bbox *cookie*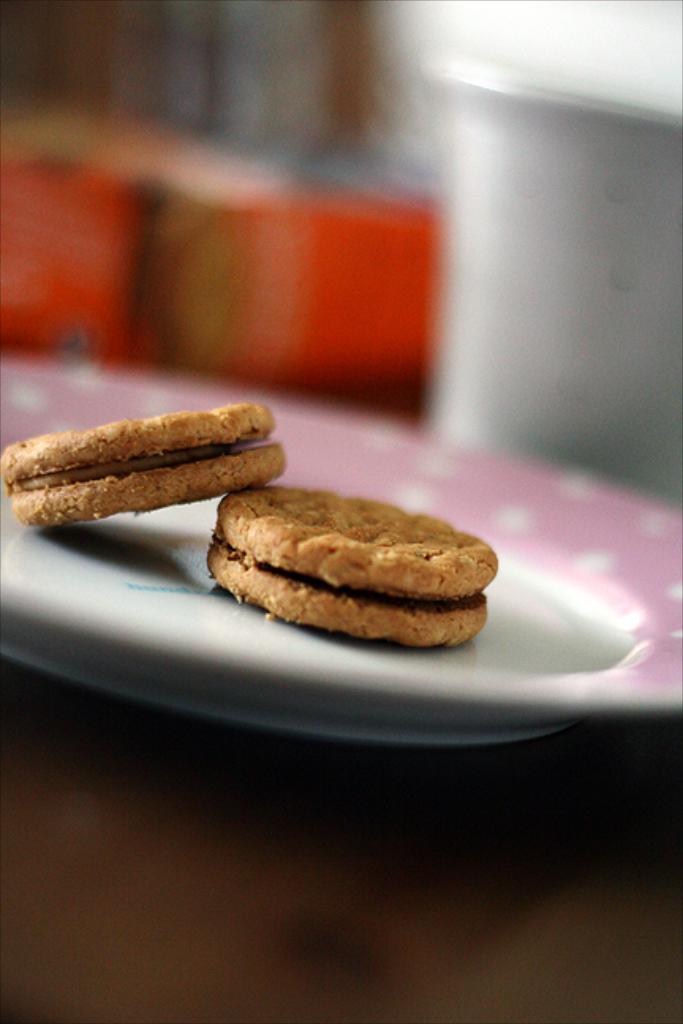
box=[202, 490, 503, 643]
